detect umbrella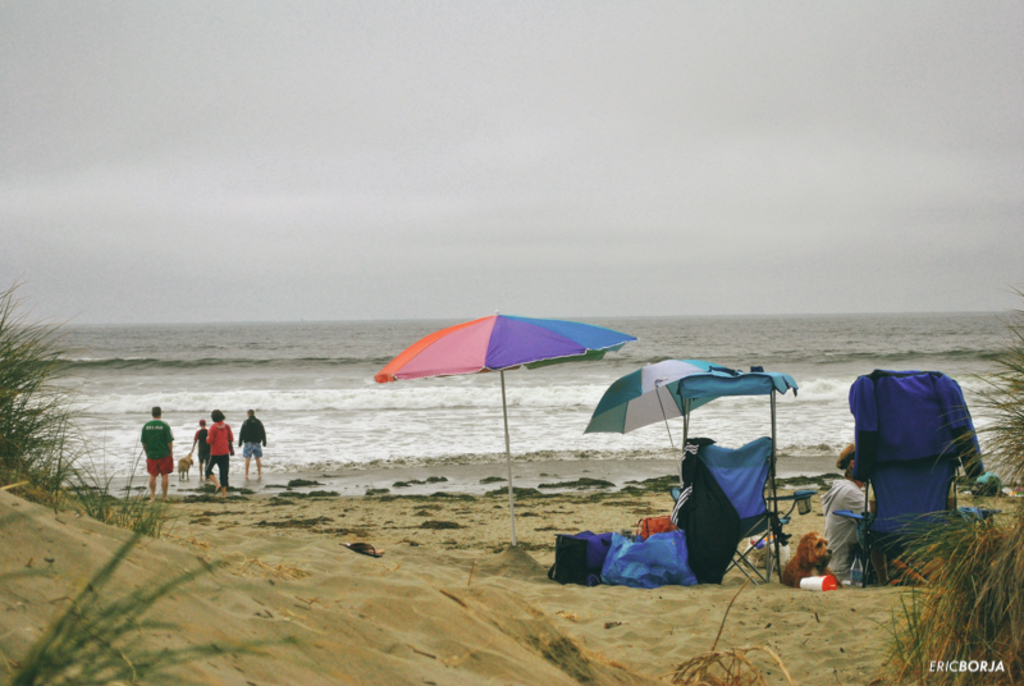
[370,306,639,543]
